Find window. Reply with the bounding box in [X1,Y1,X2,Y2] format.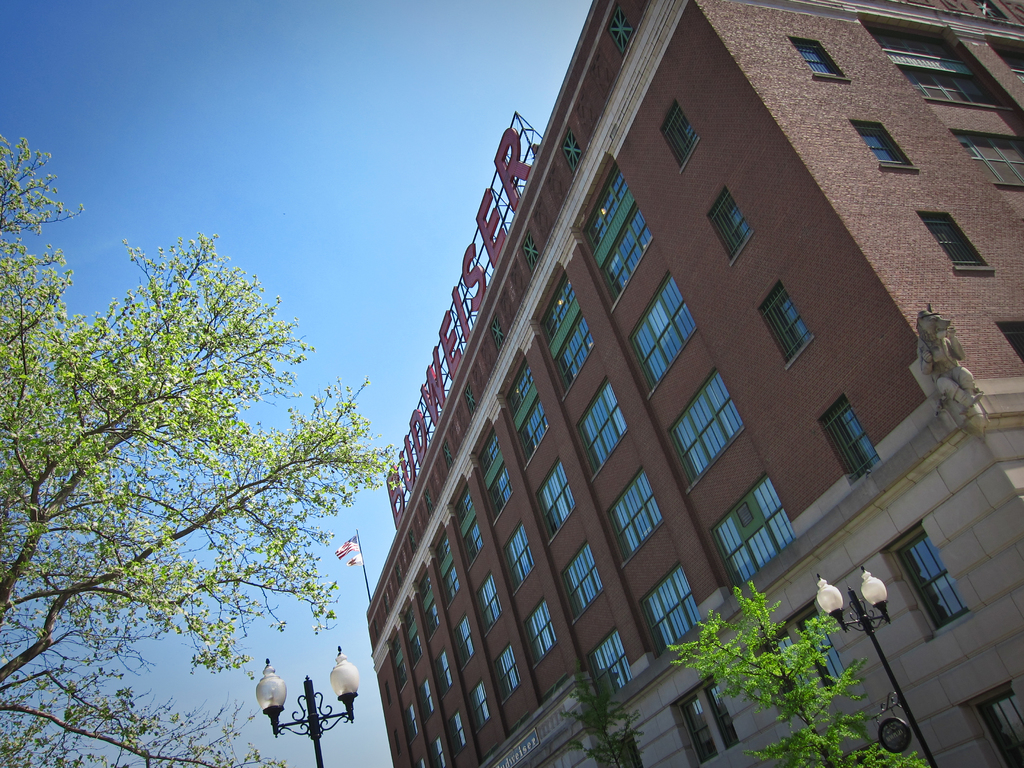
[626,271,698,399].
